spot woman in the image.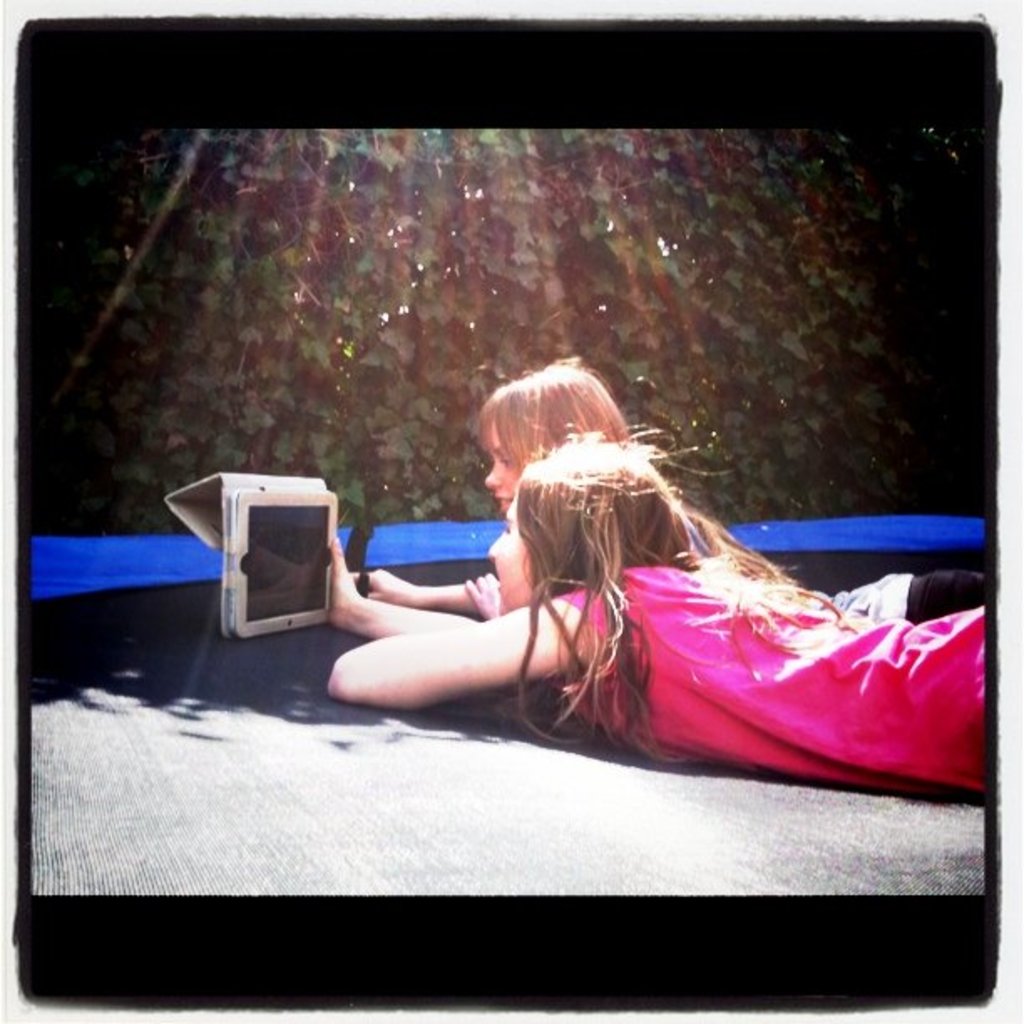
woman found at pyautogui.locateOnScreen(315, 351, 927, 786).
